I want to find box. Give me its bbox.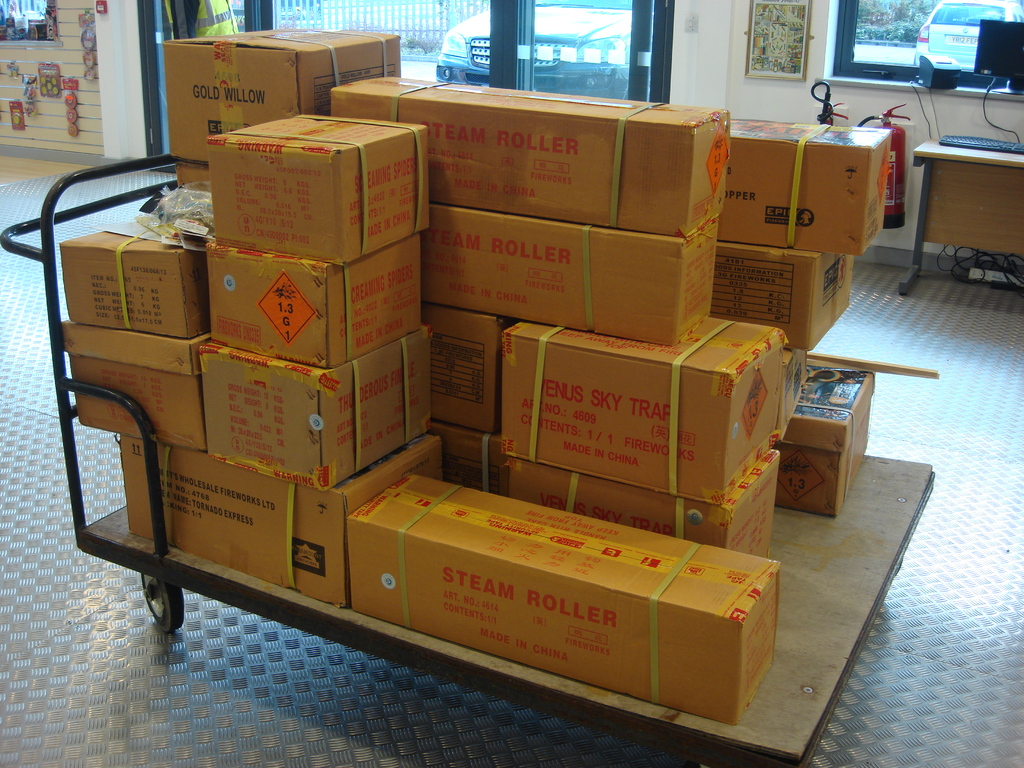
{"x1": 711, "y1": 244, "x2": 852, "y2": 353}.
